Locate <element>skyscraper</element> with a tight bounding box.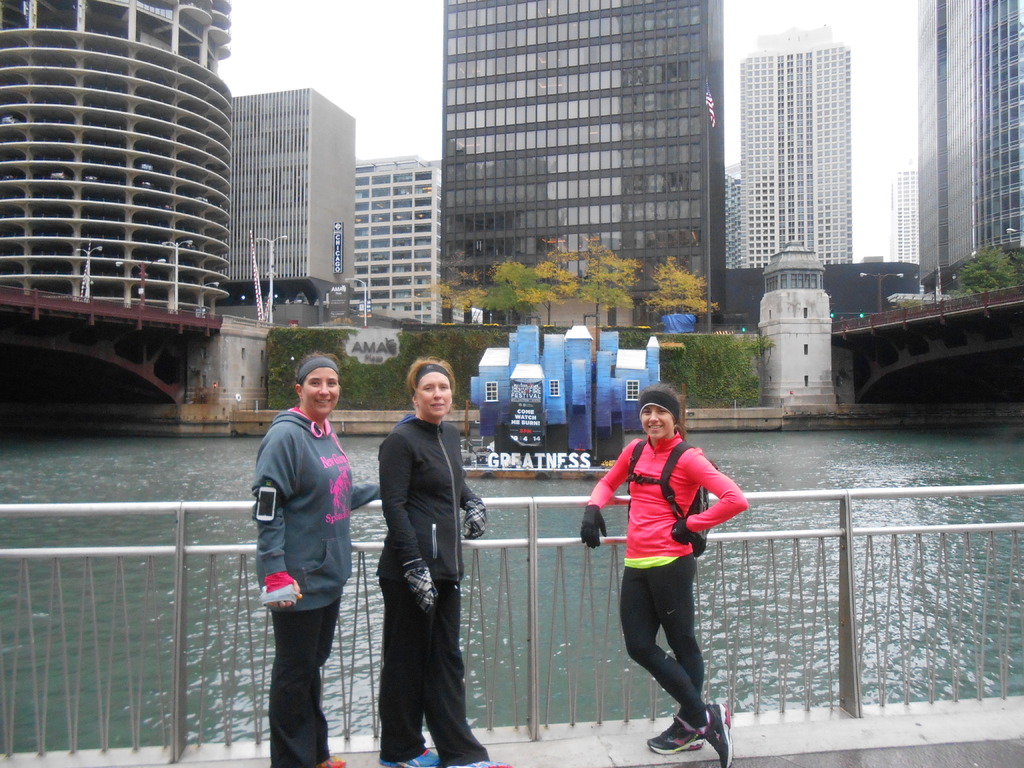
crop(438, 0, 725, 331).
